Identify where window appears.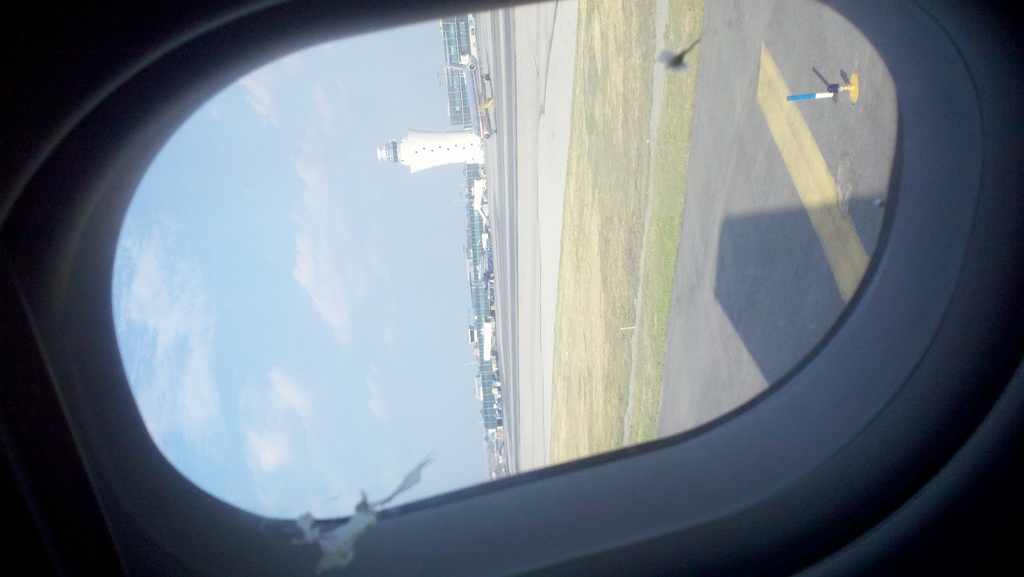
Appears at (left=205, top=1, right=957, bottom=562).
